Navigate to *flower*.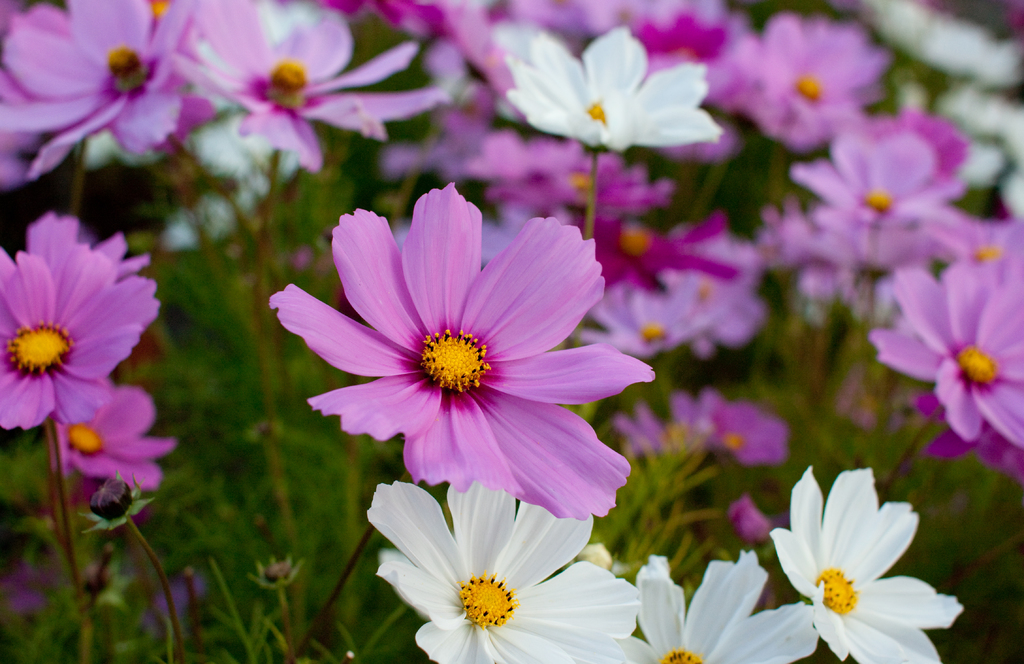
Navigation target: locate(28, 205, 152, 279).
